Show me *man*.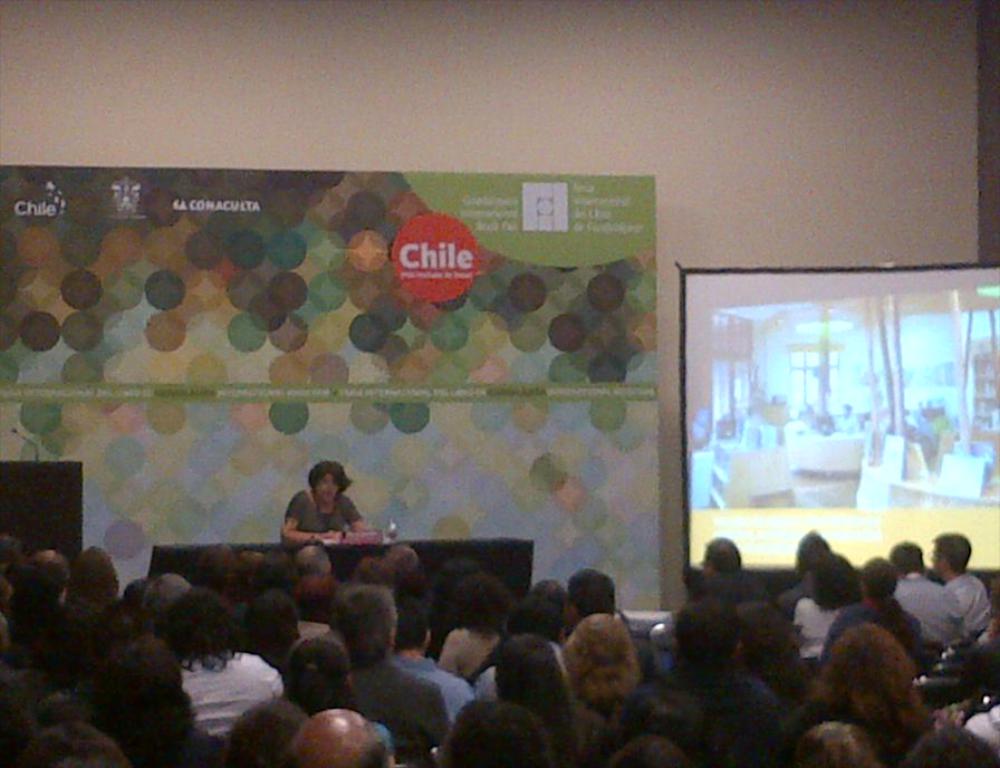
*man* is here: bbox=[558, 567, 666, 683].
